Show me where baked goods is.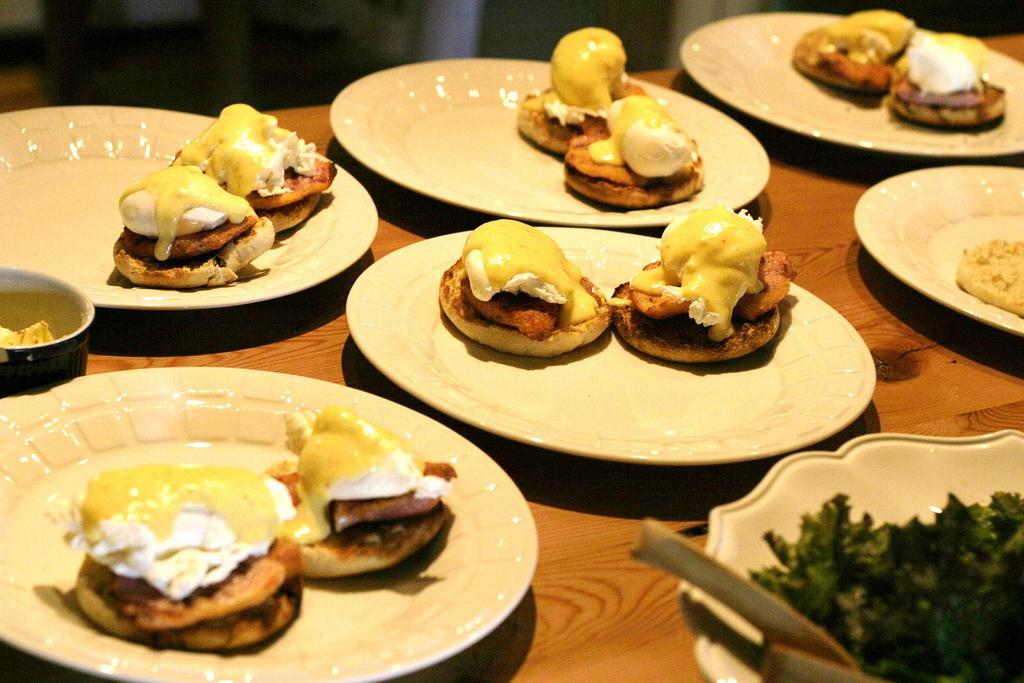
baked goods is at box=[0, 311, 49, 347].
